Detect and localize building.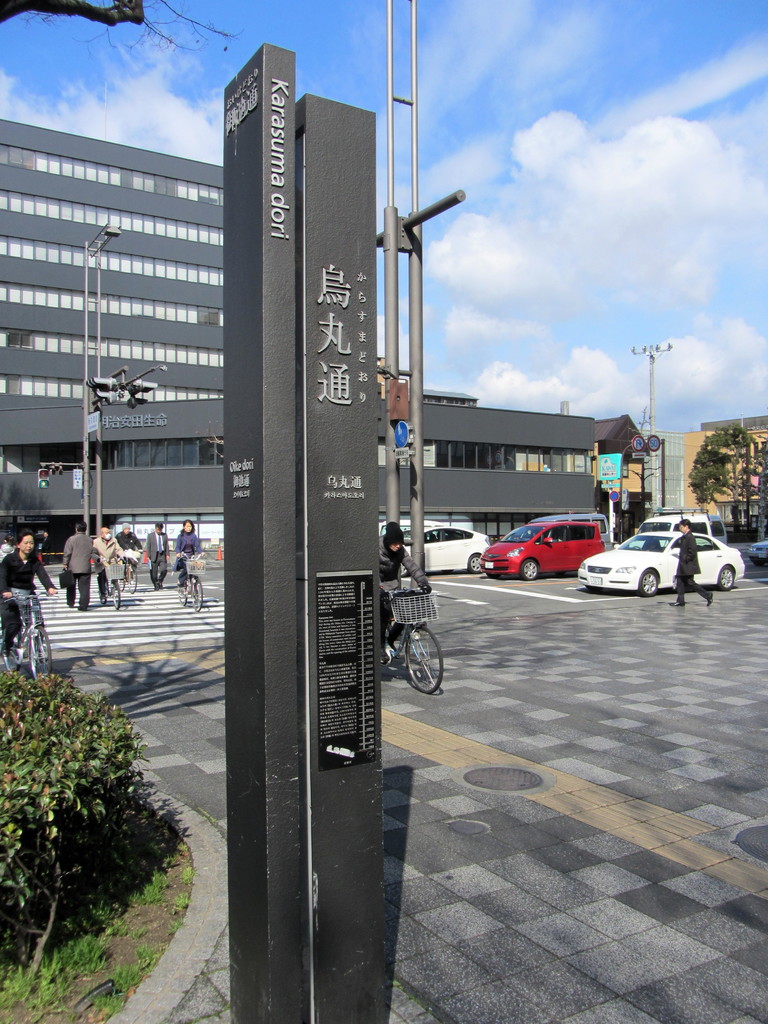
Localized at bbox=[0, 111, 605, 574].
